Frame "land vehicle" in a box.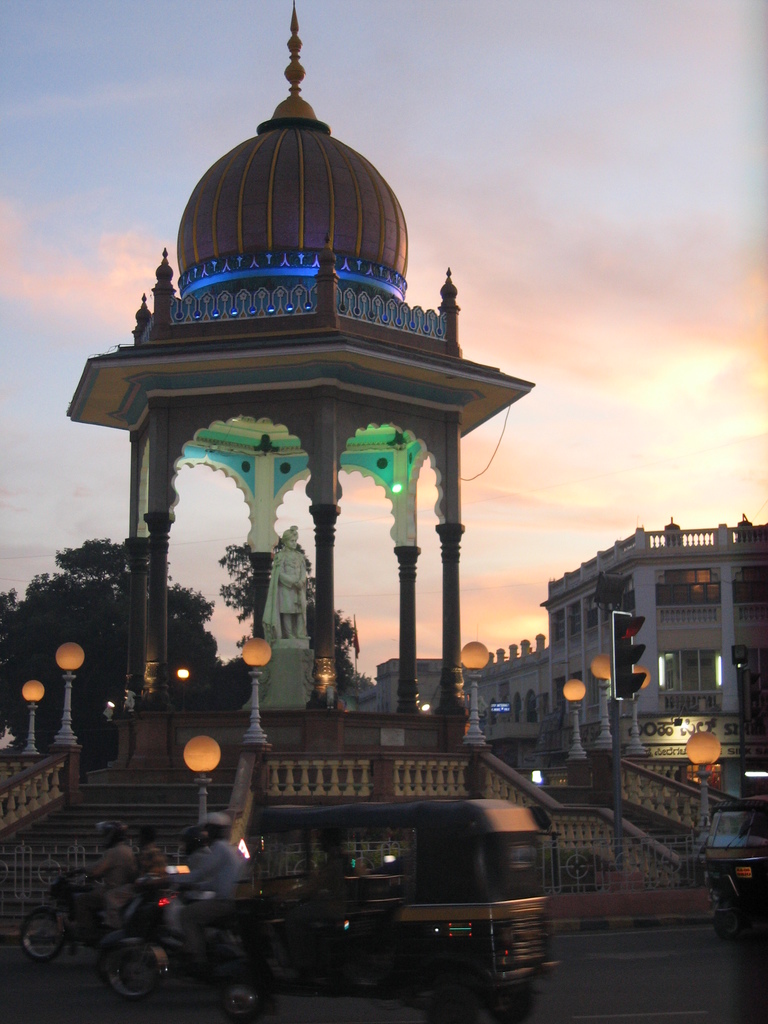
102 874 234 991.
